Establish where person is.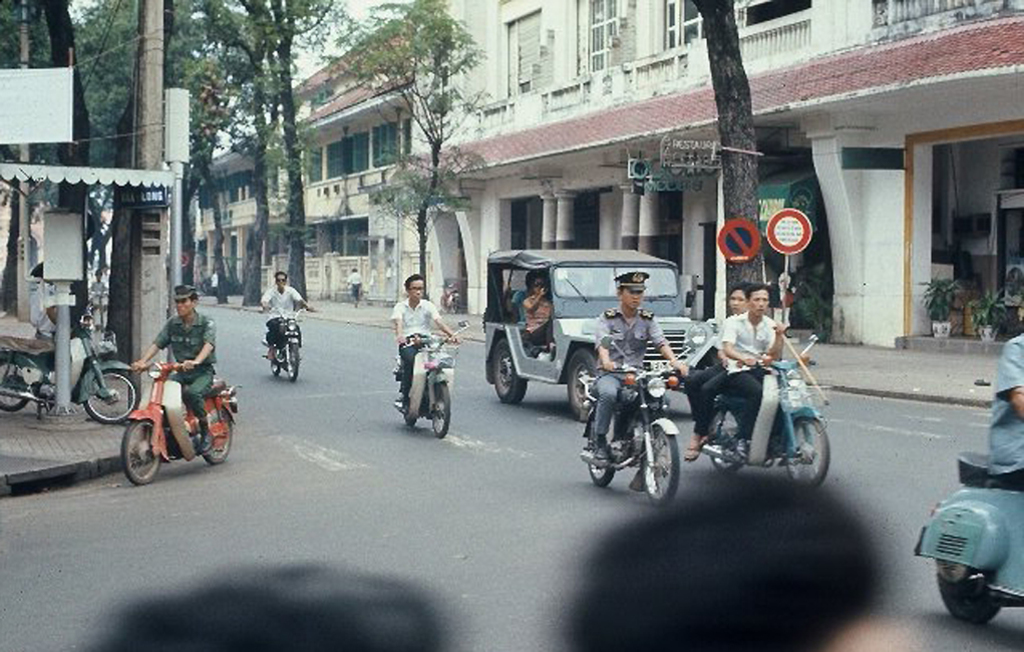
Established at pyautogui.locateOnScreen(724, 280, 787, 440).
